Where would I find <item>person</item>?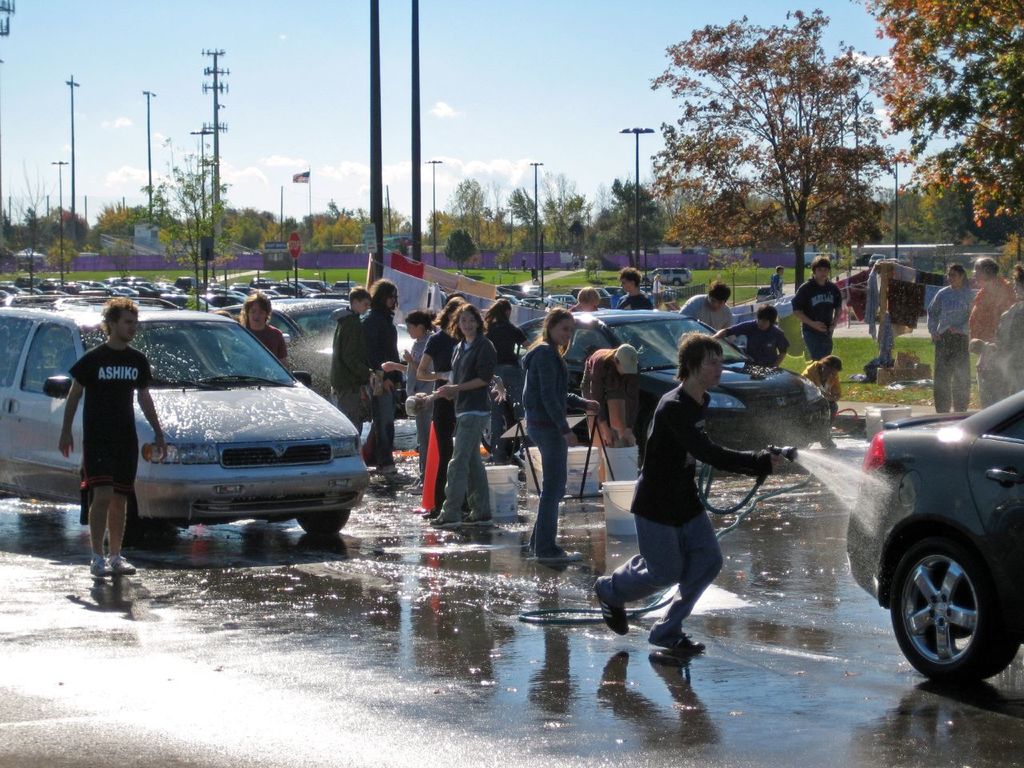
At pyautogui.locateOnScreen(235, 286, 296, 382).
